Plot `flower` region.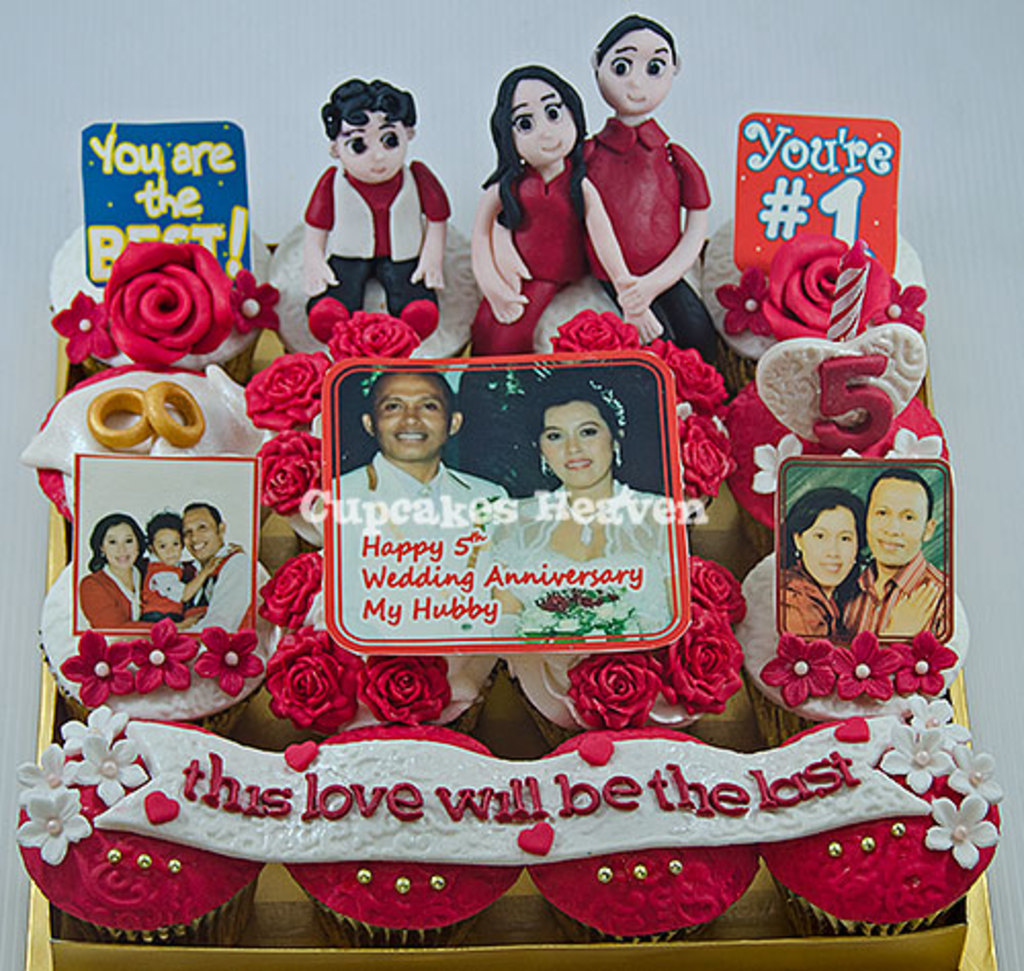
Plotted at (352,658,465,721).
